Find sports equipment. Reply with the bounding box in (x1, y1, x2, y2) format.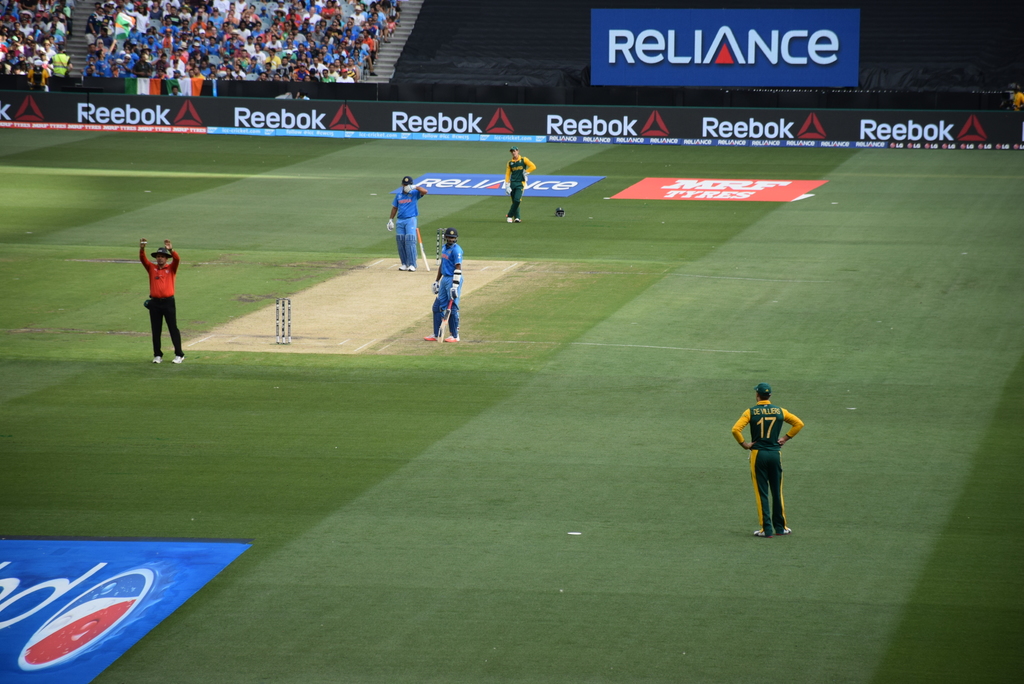
(404, 184, 416, 196).
